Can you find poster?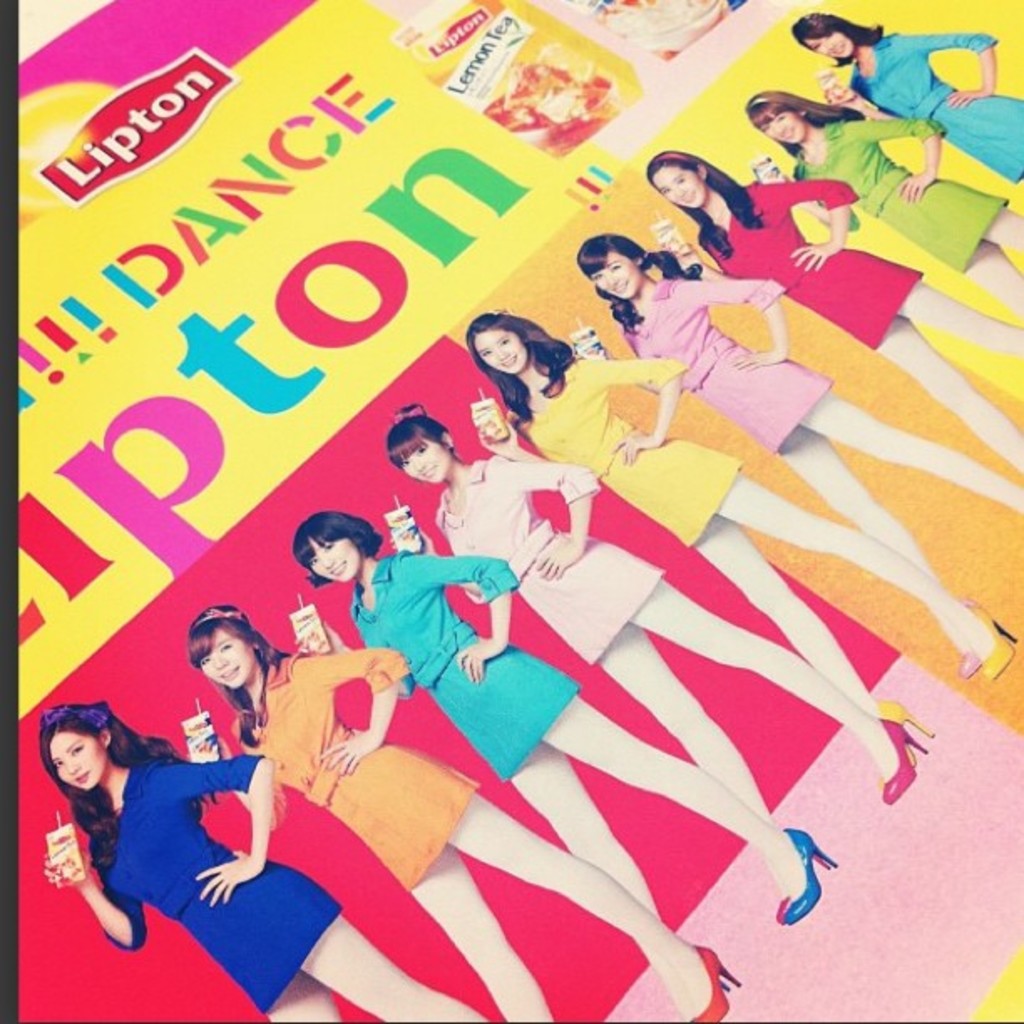
Yes, bounding box: (x1=0, y1=3, x2=1022, y2=1022).
